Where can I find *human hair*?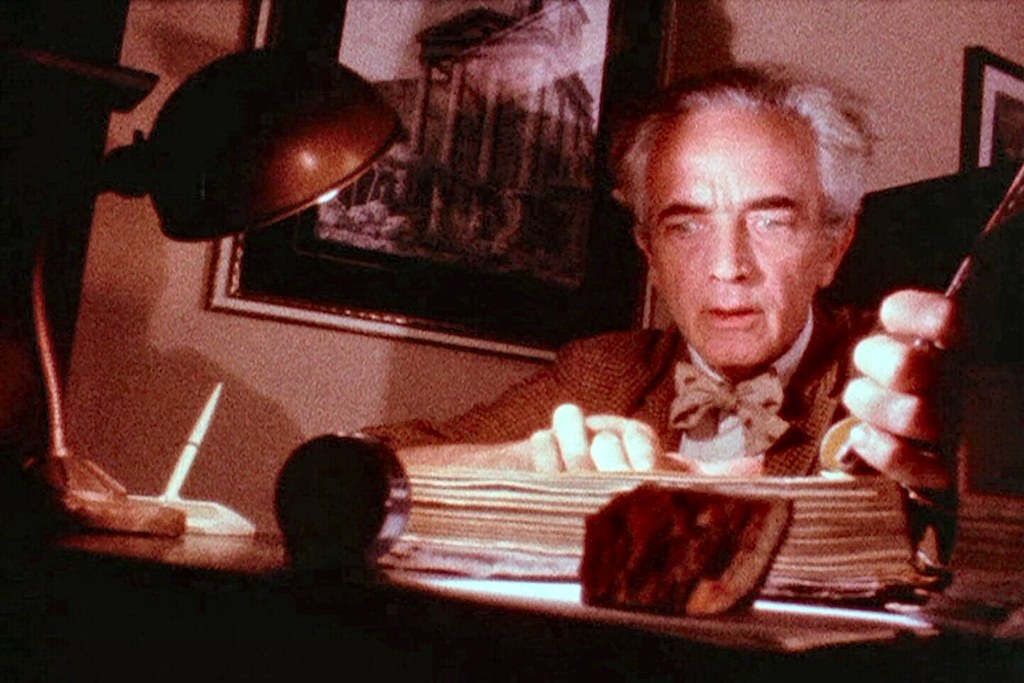
You can find it at 619 78 867 266.
